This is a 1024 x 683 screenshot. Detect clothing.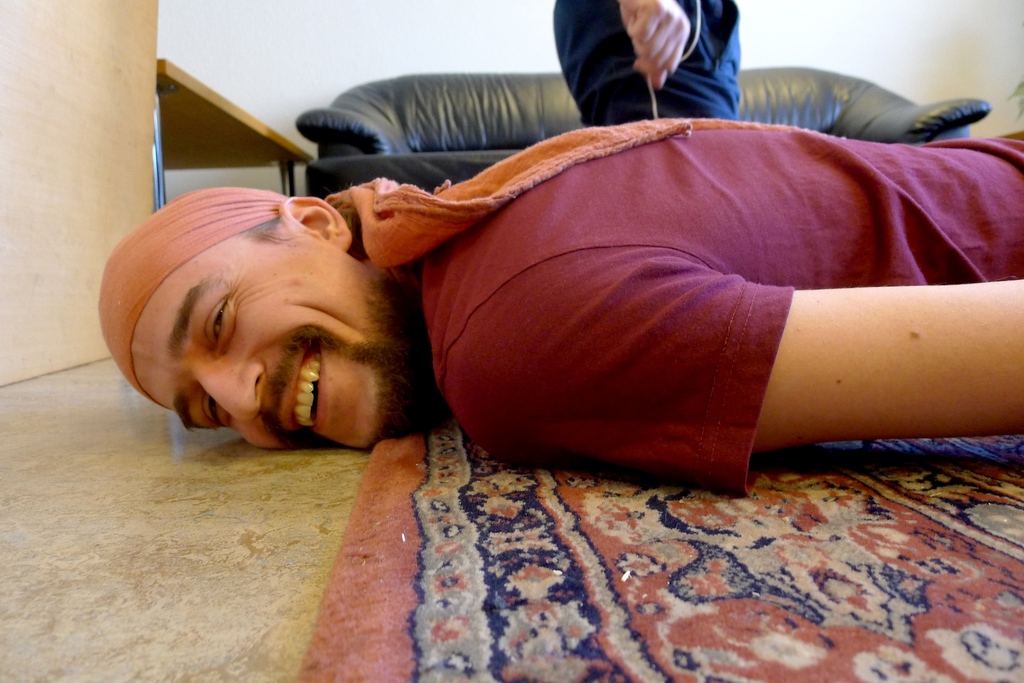
detection(355, 92, 979, 472).
